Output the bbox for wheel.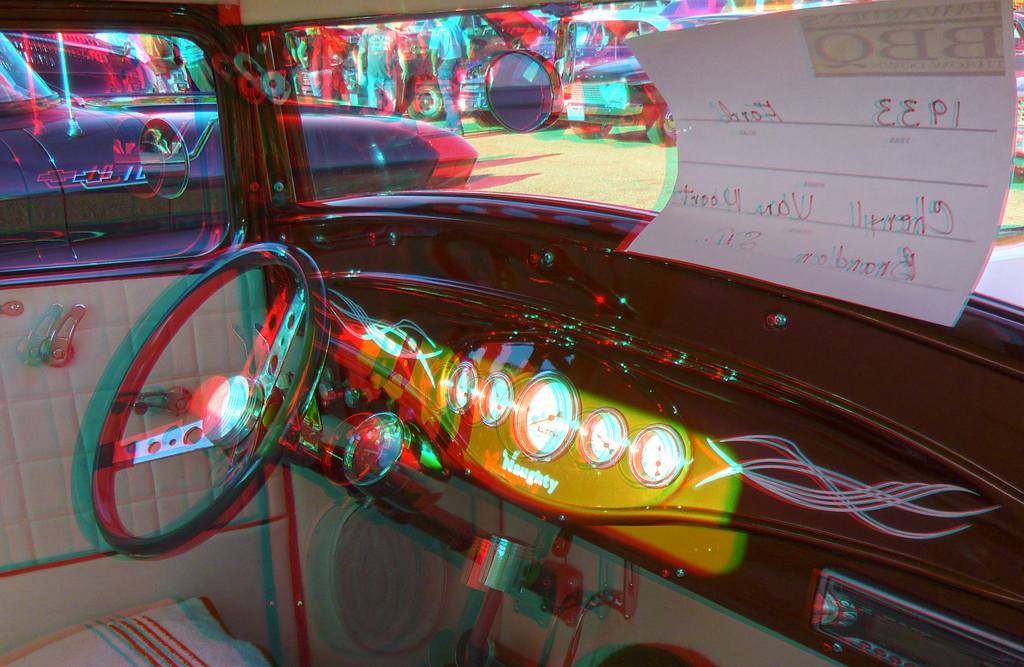
[649,113,679,148].
